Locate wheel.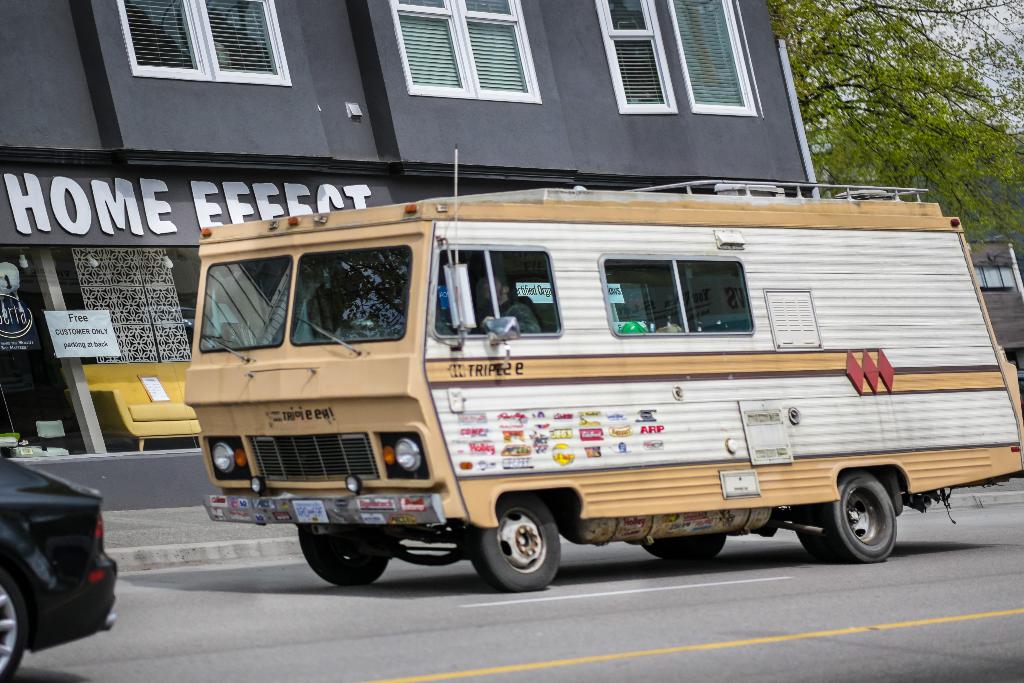
Bounding box: [x1=299, y1=521, x2=394, y2=587].
